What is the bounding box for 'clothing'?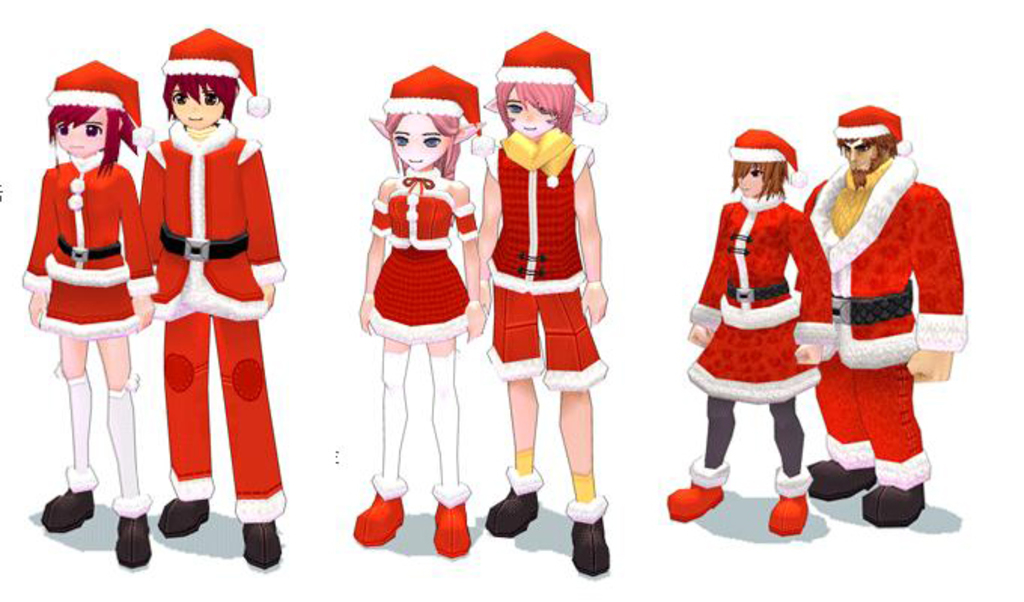
locate(485, 132, 613, 379).
